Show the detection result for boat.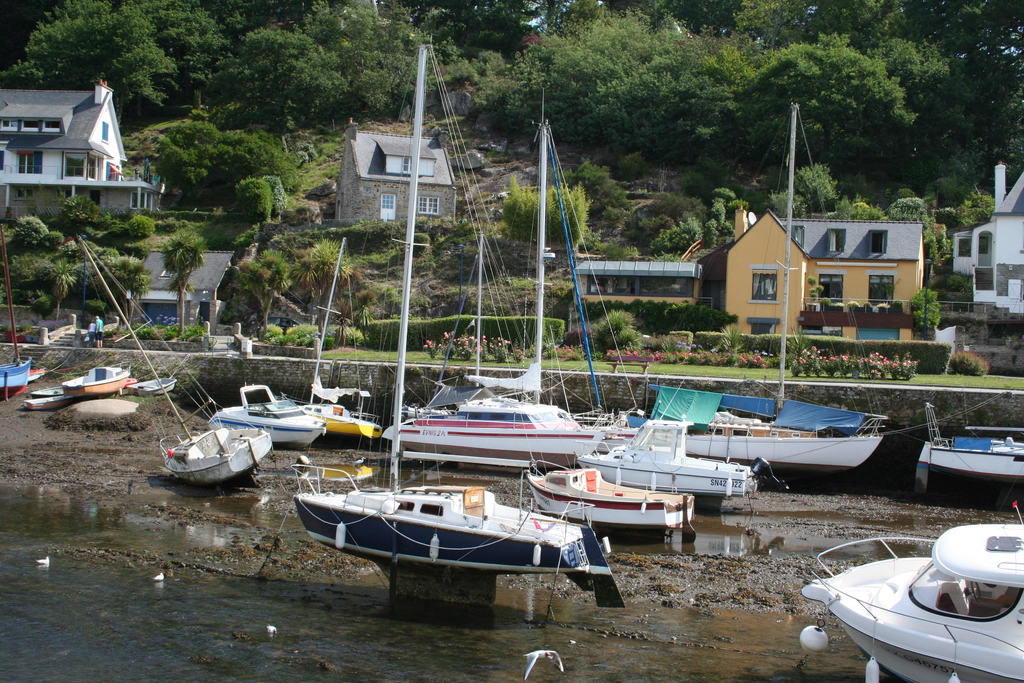
rect(915, 400, 1023, 497).
